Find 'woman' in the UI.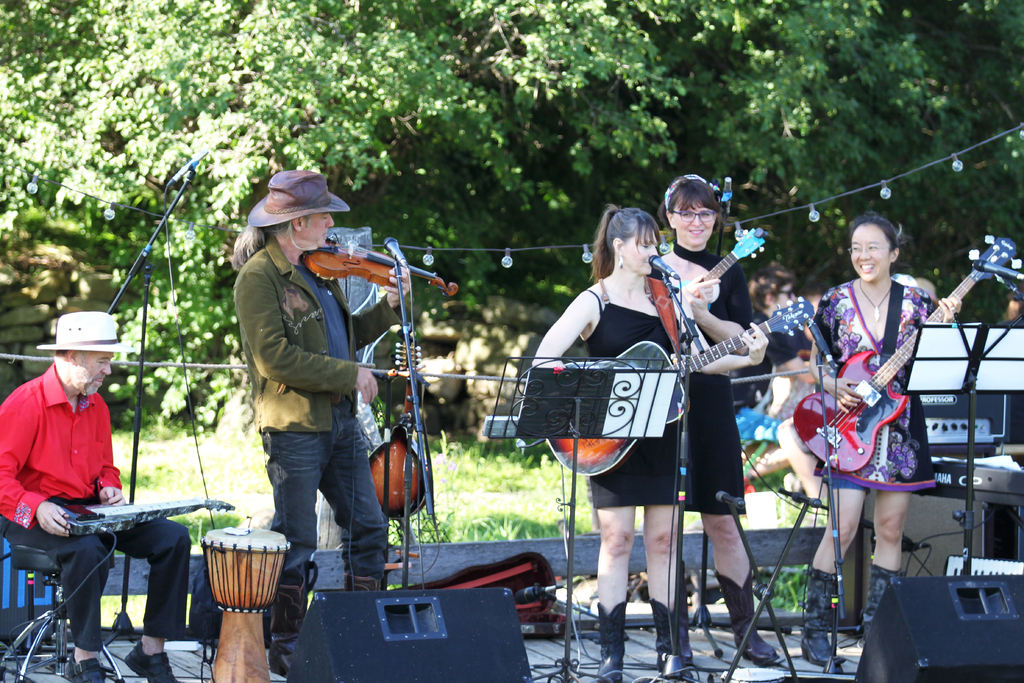
UI element at <box>646,176,783,673</box>.
